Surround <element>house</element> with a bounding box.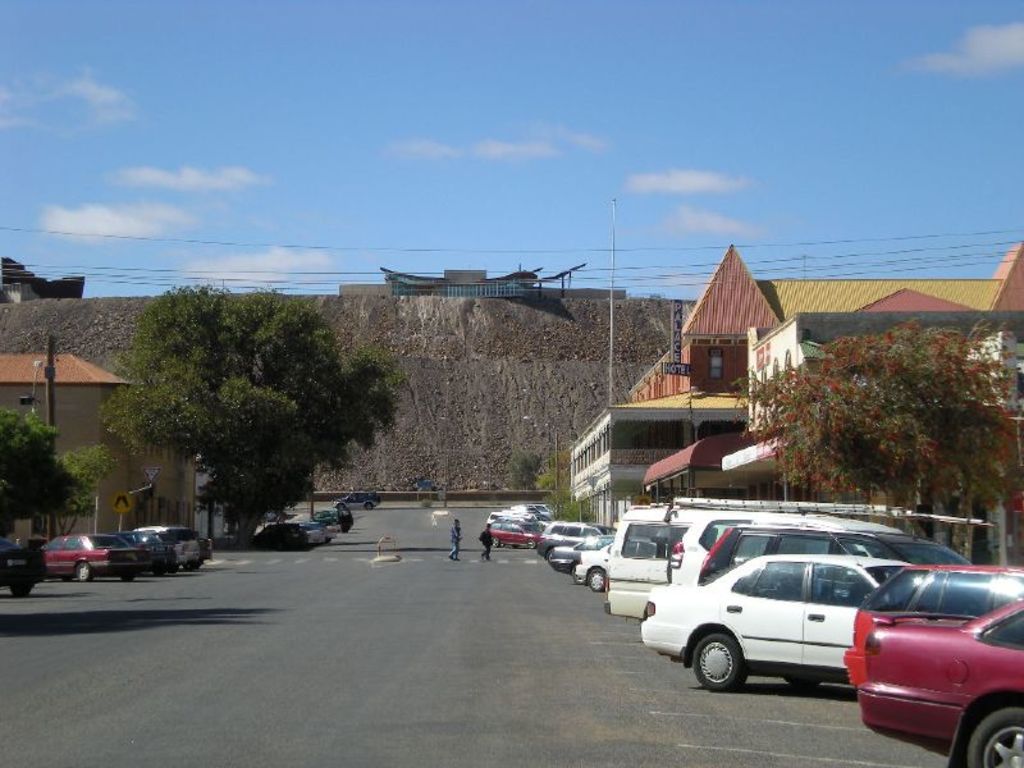
[x1=722, y1=307, x2=1023, y2=529].
